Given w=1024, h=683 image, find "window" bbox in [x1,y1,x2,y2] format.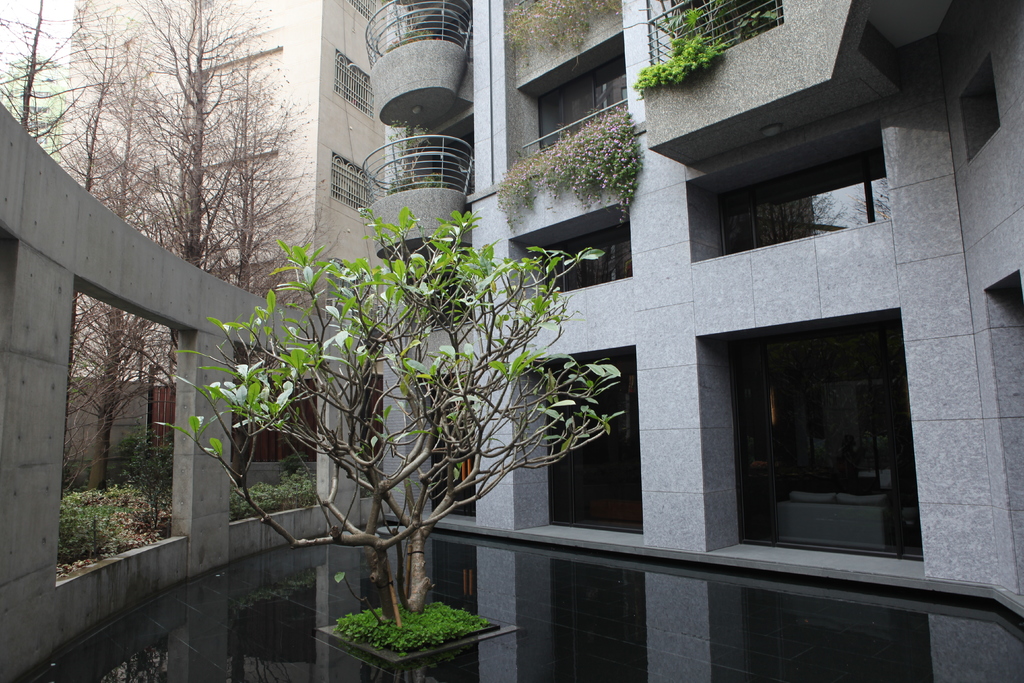
[329,150,374,217].
